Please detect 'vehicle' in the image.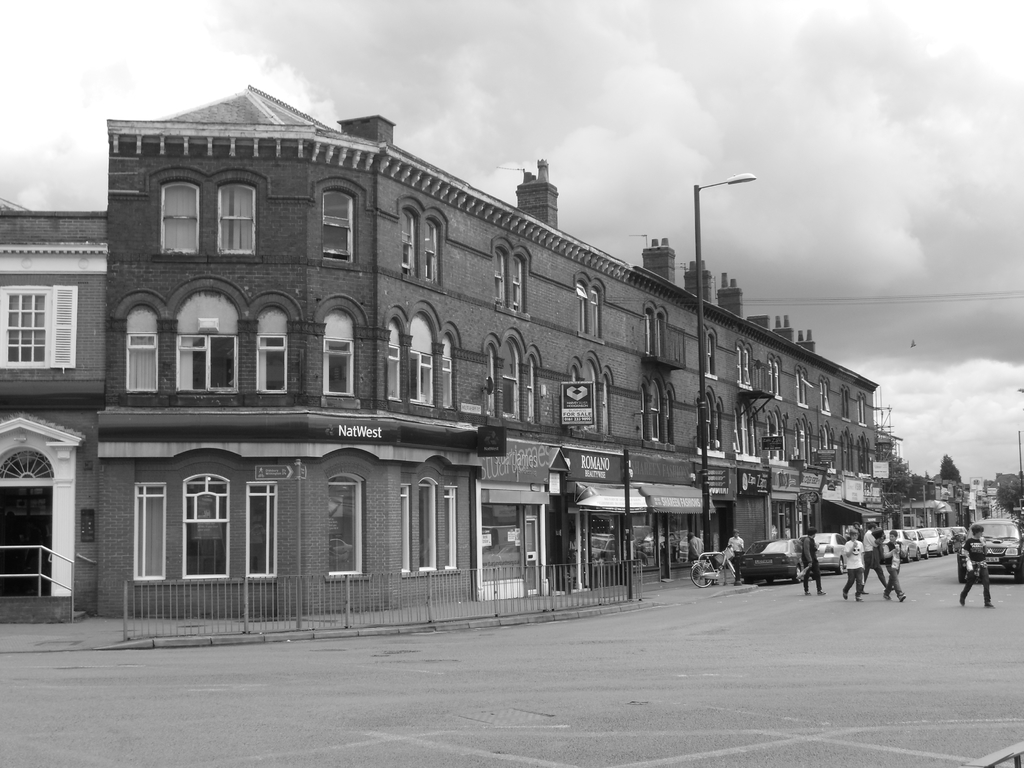
bbox=[692, 547, 739, 591].
